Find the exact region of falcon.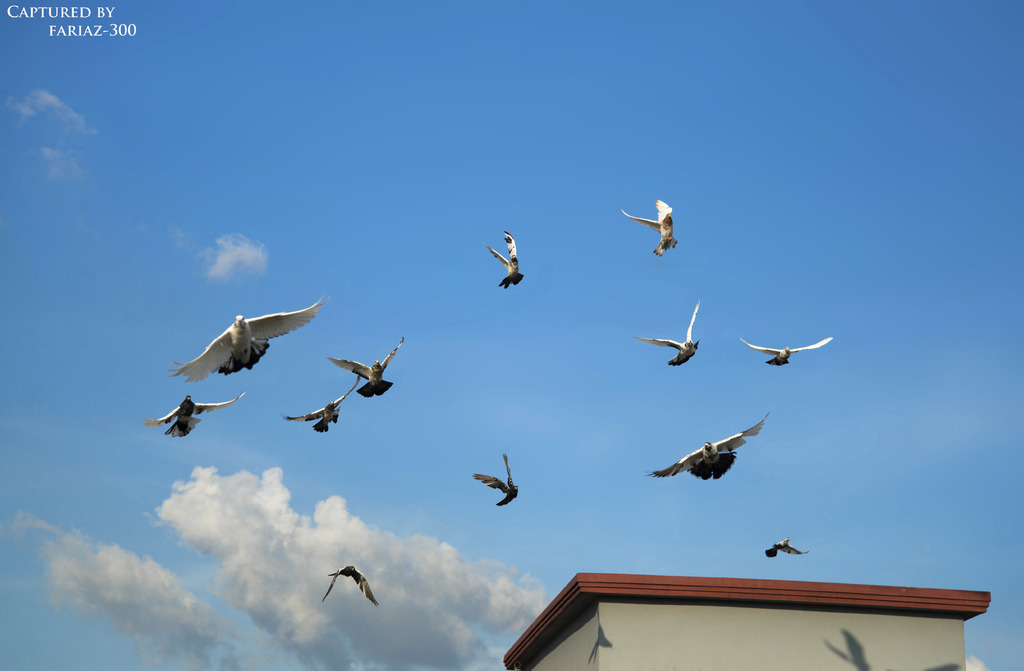
Exact region: [left=621, top=196, right=681, bottom=257].
